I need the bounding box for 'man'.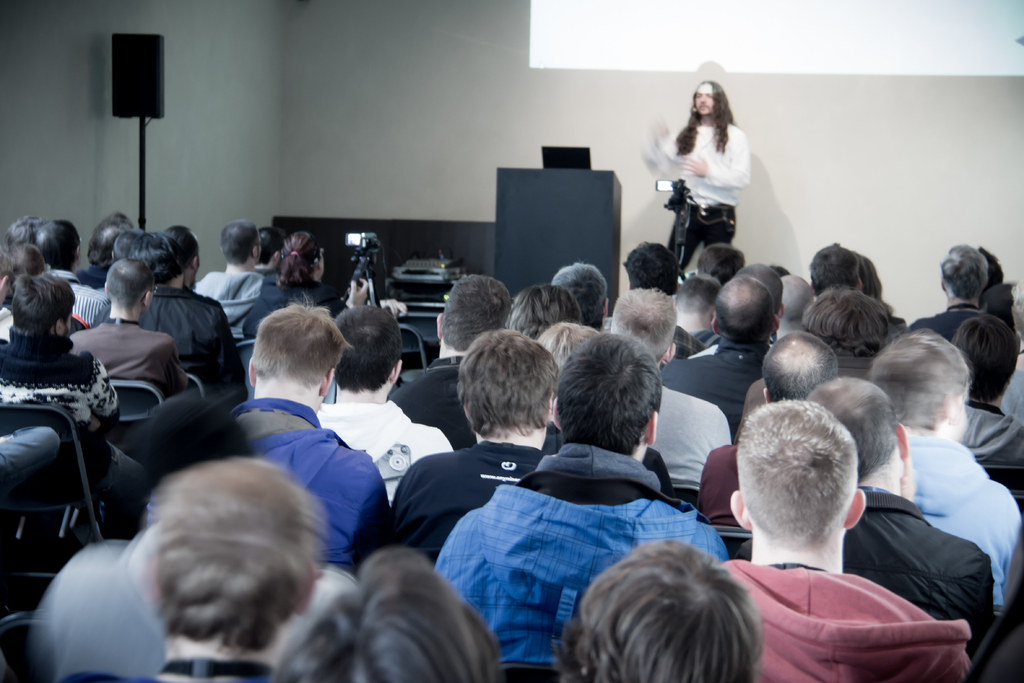
Here it is: (8, 243, 87, 335).
